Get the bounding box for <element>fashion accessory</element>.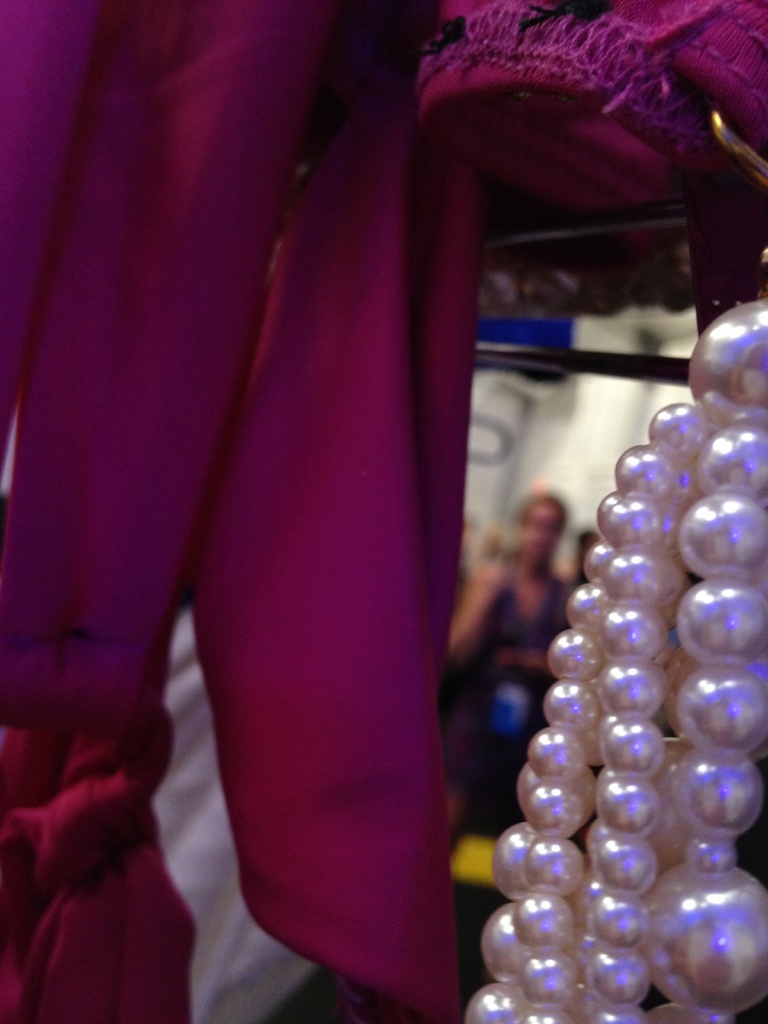
{"left": 465, "top": 246, "right": 767, "bottom": 1023}.
